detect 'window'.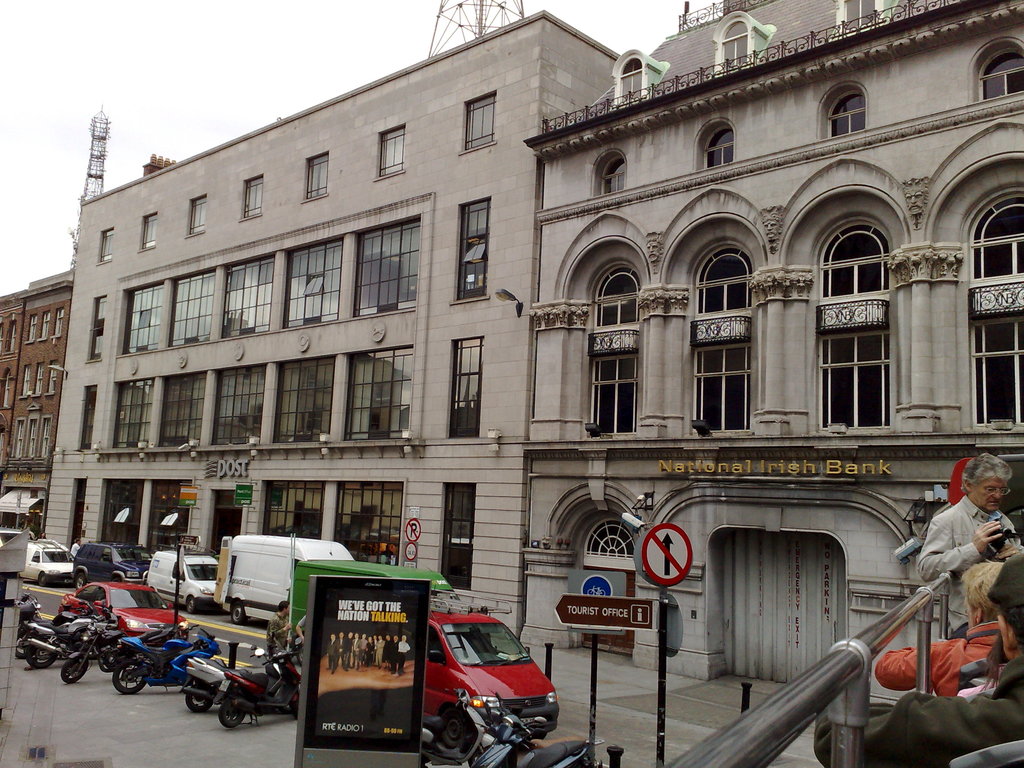
Detected at [438, 479, 476, 588].
